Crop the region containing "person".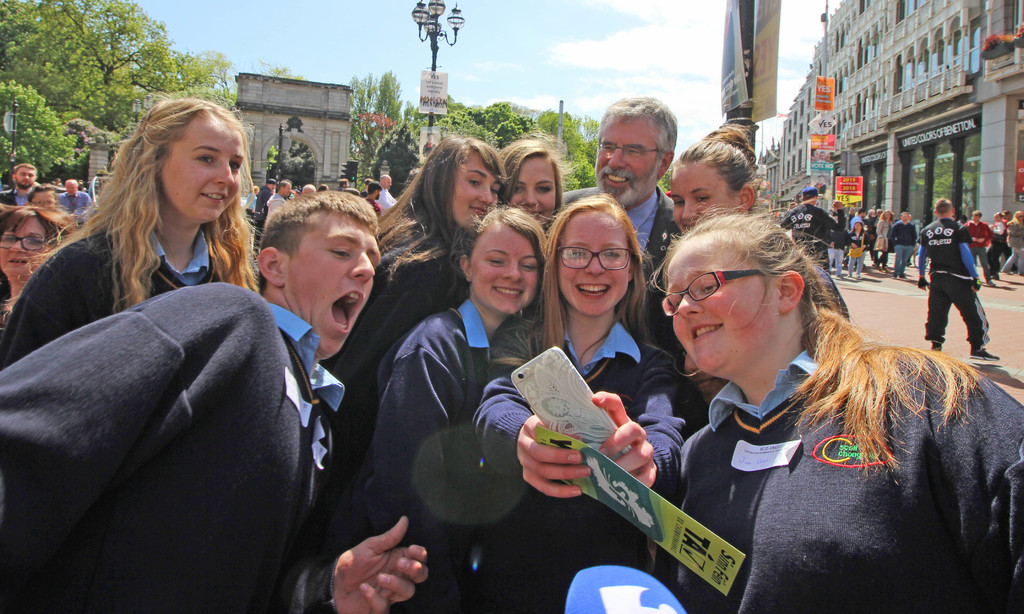
Crop region: <region>872, 202, 884, 219</region>.
